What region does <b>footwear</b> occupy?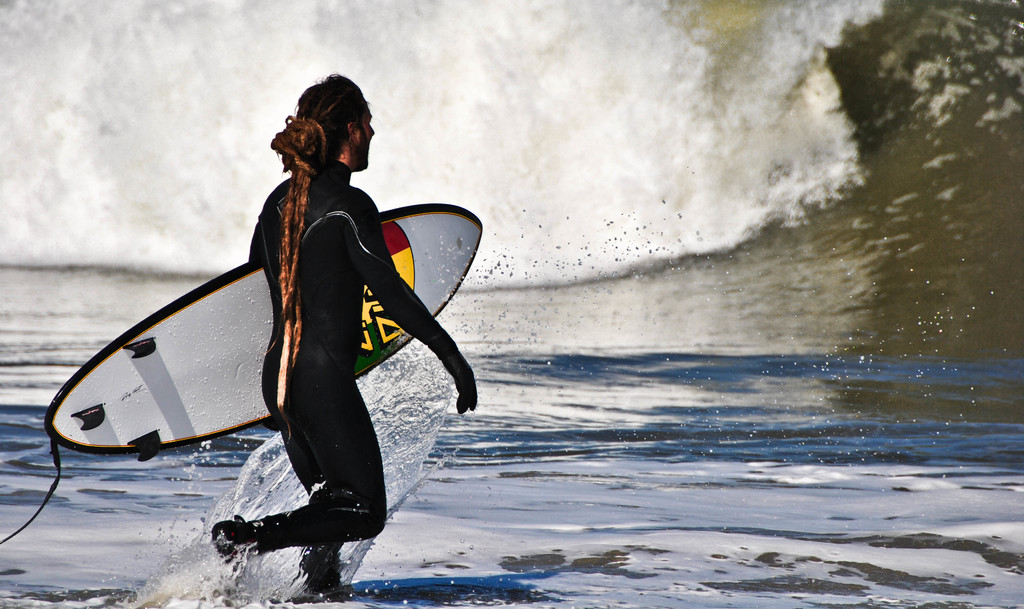
211:512:292:565.
